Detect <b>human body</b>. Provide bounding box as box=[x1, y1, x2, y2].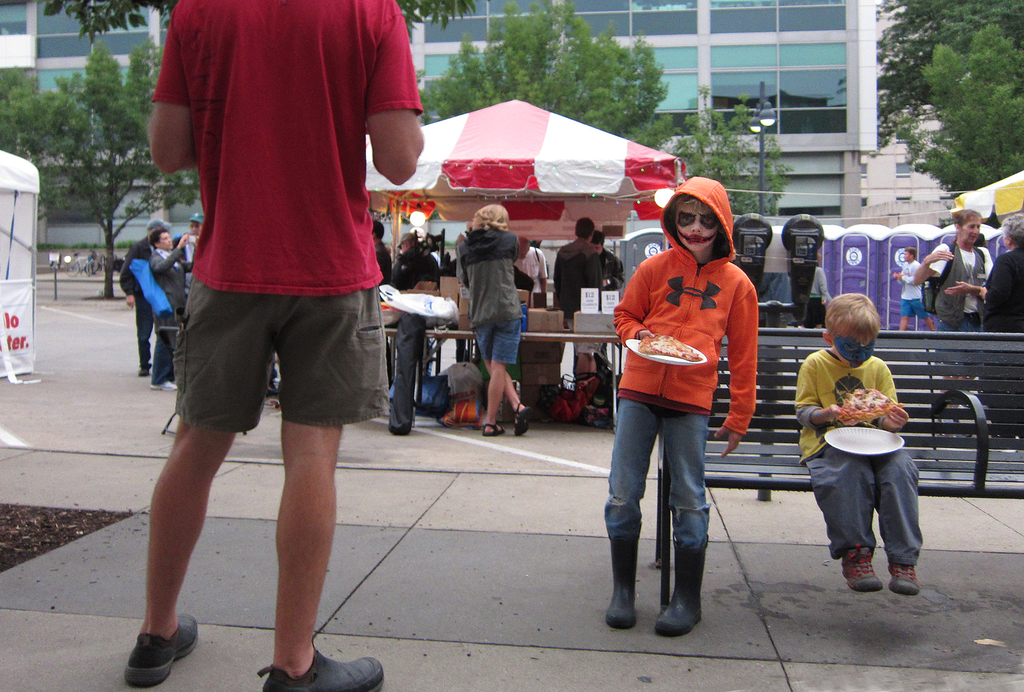
box=[978, 211, 1023, 457].
